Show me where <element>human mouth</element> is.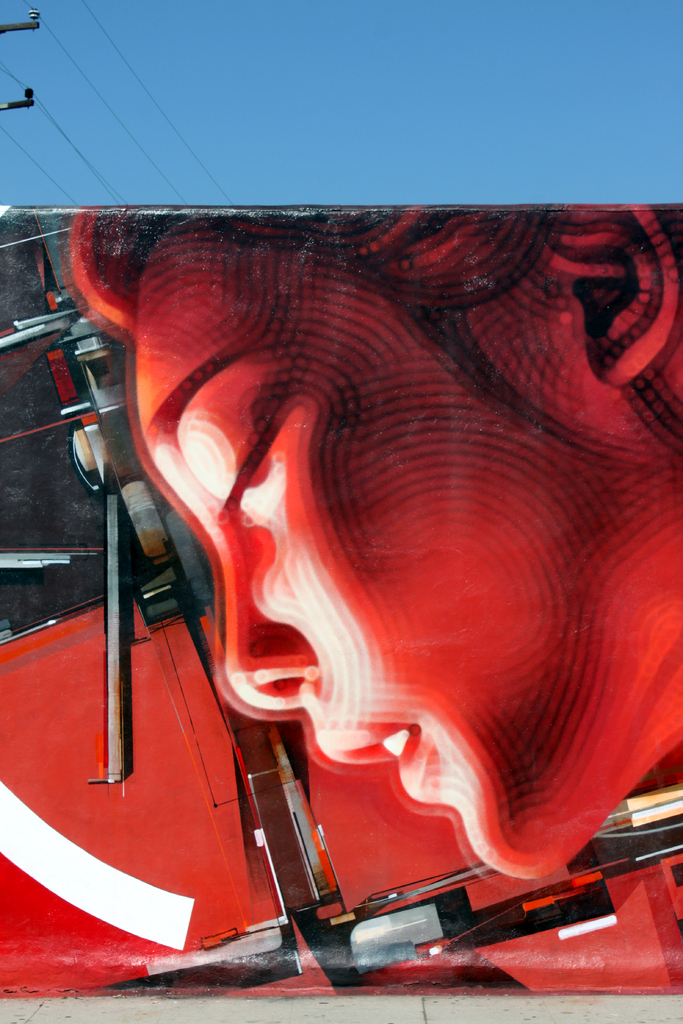
<element>human mouth</element> is at x1=312 y1=723 x2=418 y2=798.
